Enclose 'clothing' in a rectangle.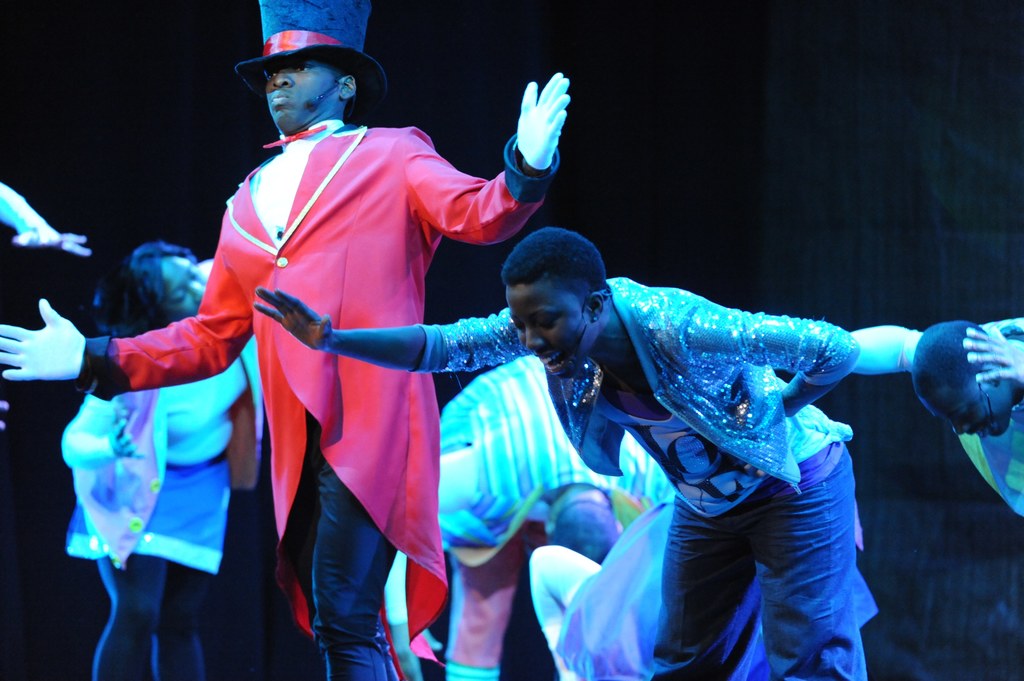
{"x1": 60, "y1": 319, "x2": 267, "y2": 673}.
